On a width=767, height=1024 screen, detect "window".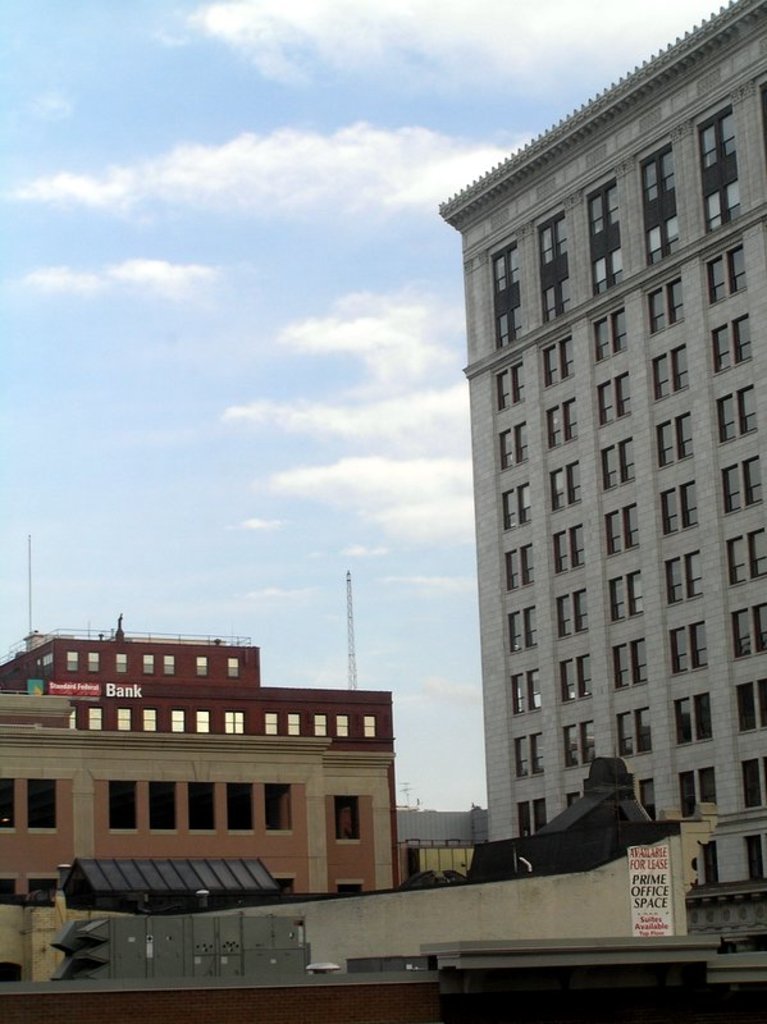
left=617, top=708, right=653, bottom=758.
